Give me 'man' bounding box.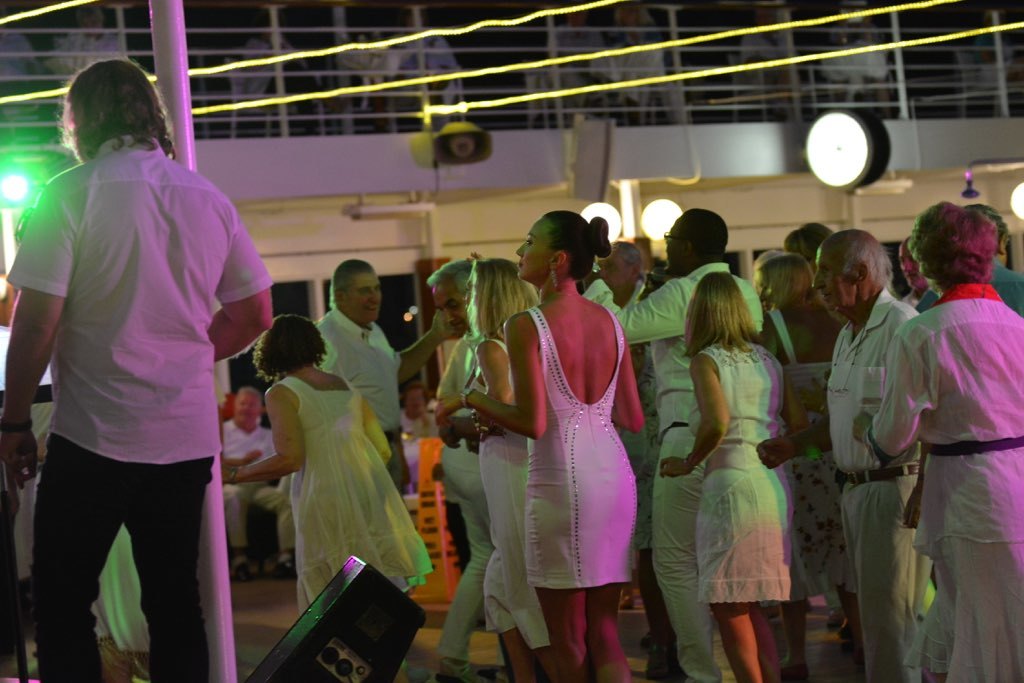
bbox(916, 206, 1023, 316).
